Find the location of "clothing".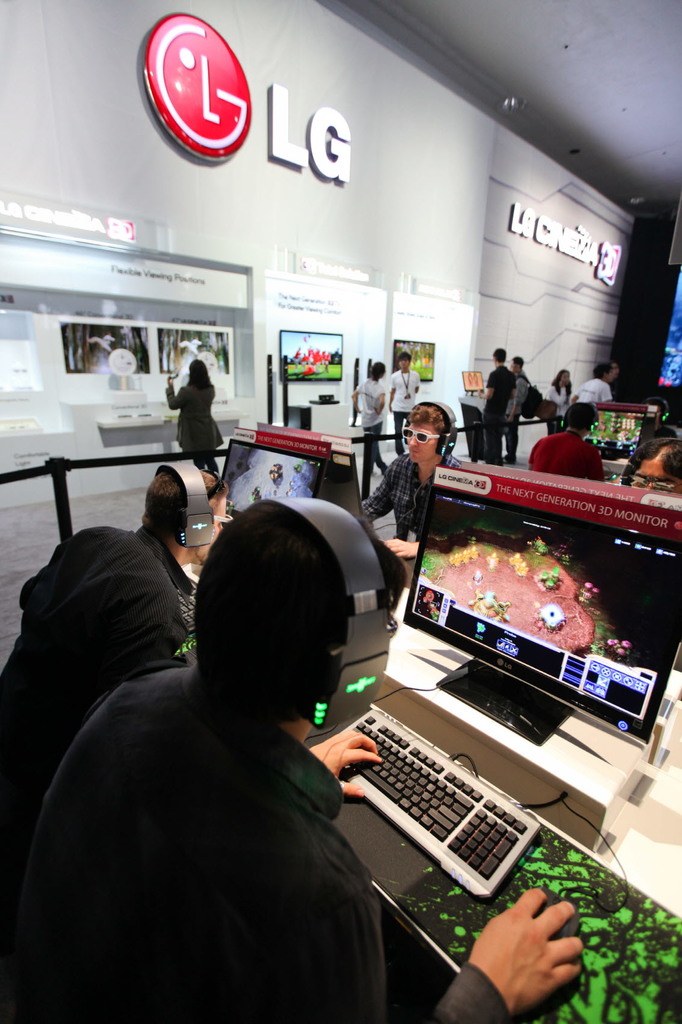
Location: detection(508, 375, 526, 447).
